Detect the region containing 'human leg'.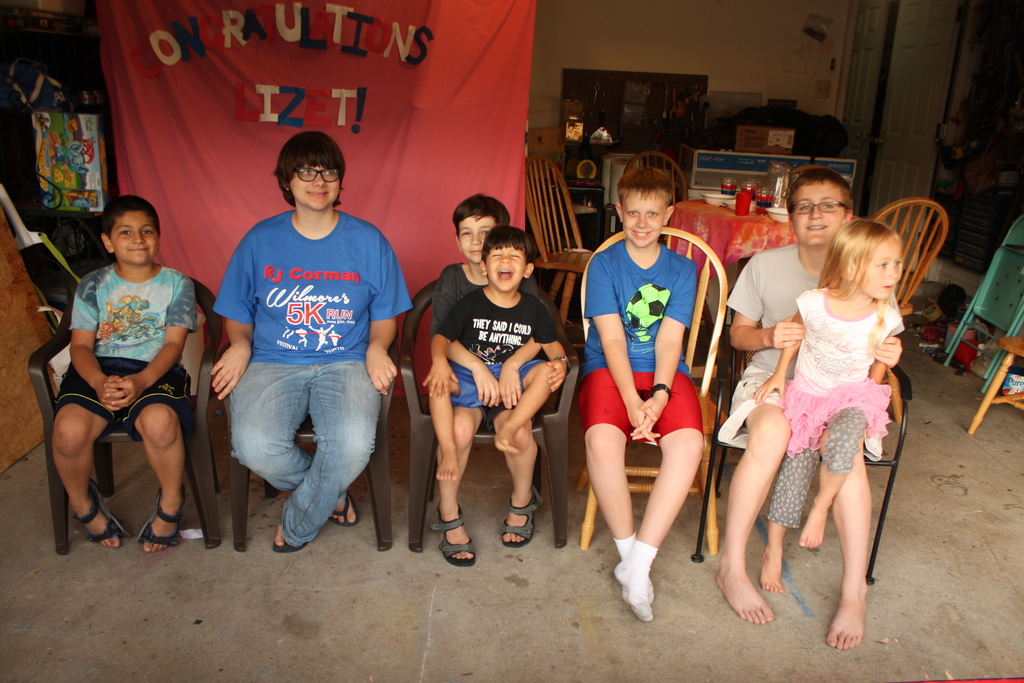
<bbox>425, 359, 477, 483</bbox>.
